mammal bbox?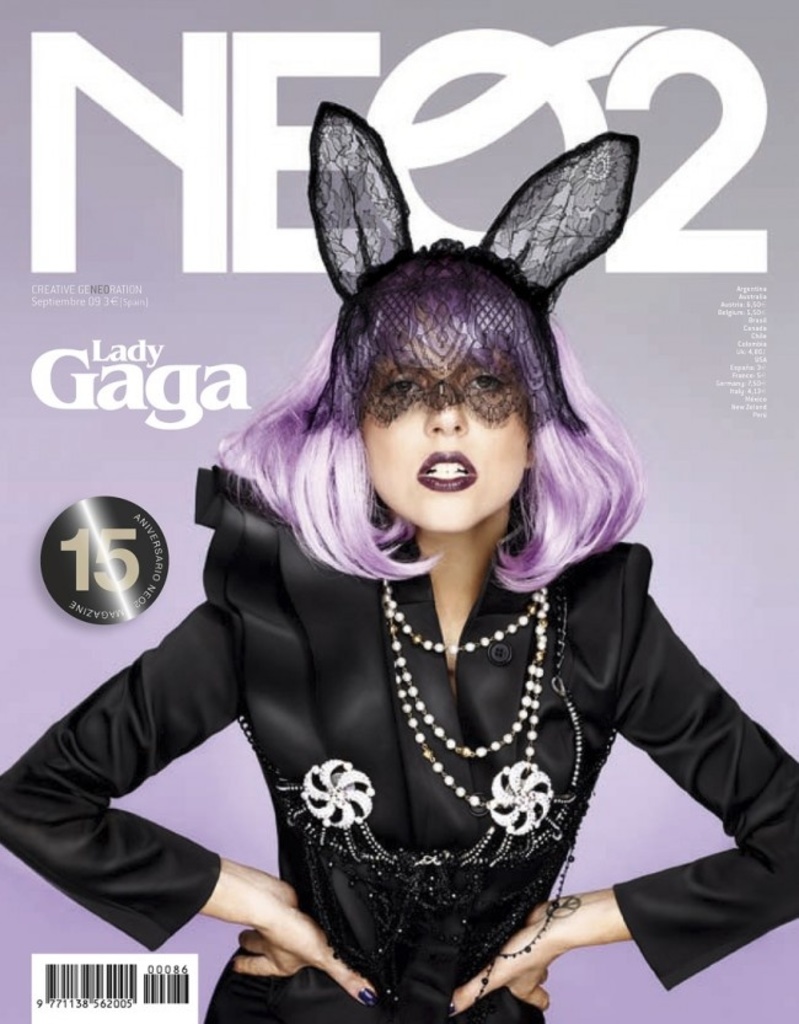
0/57/798/1023
